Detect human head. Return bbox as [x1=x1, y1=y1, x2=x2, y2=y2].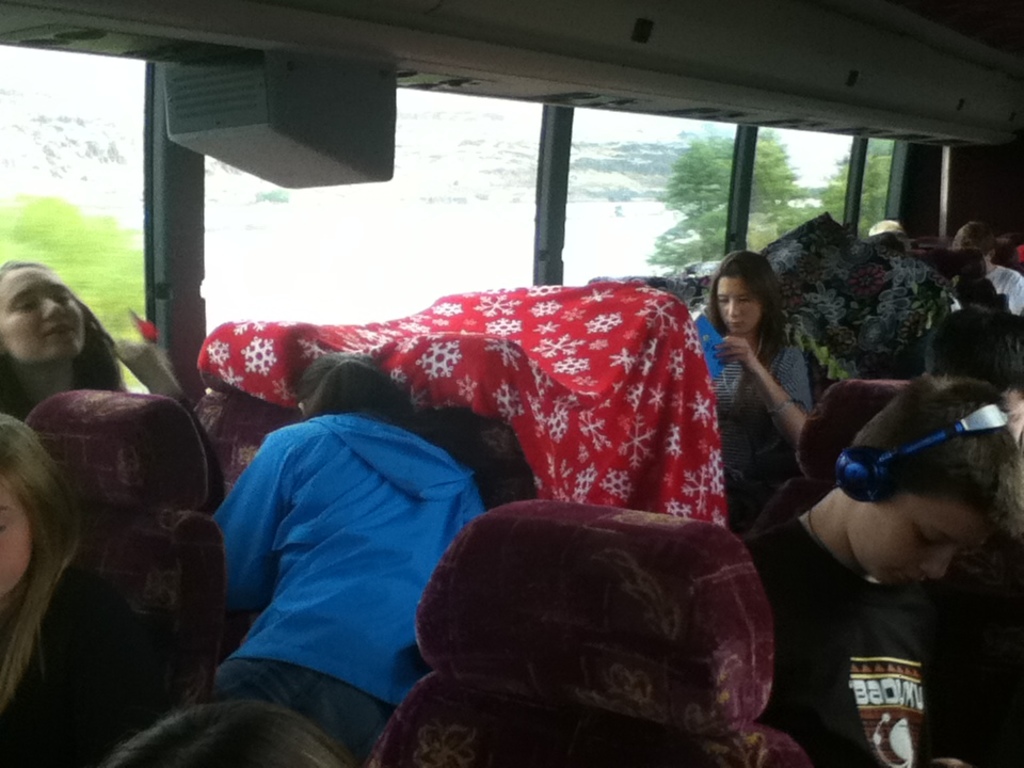
[x1=291, y1=355, x2=399, y2=420].
